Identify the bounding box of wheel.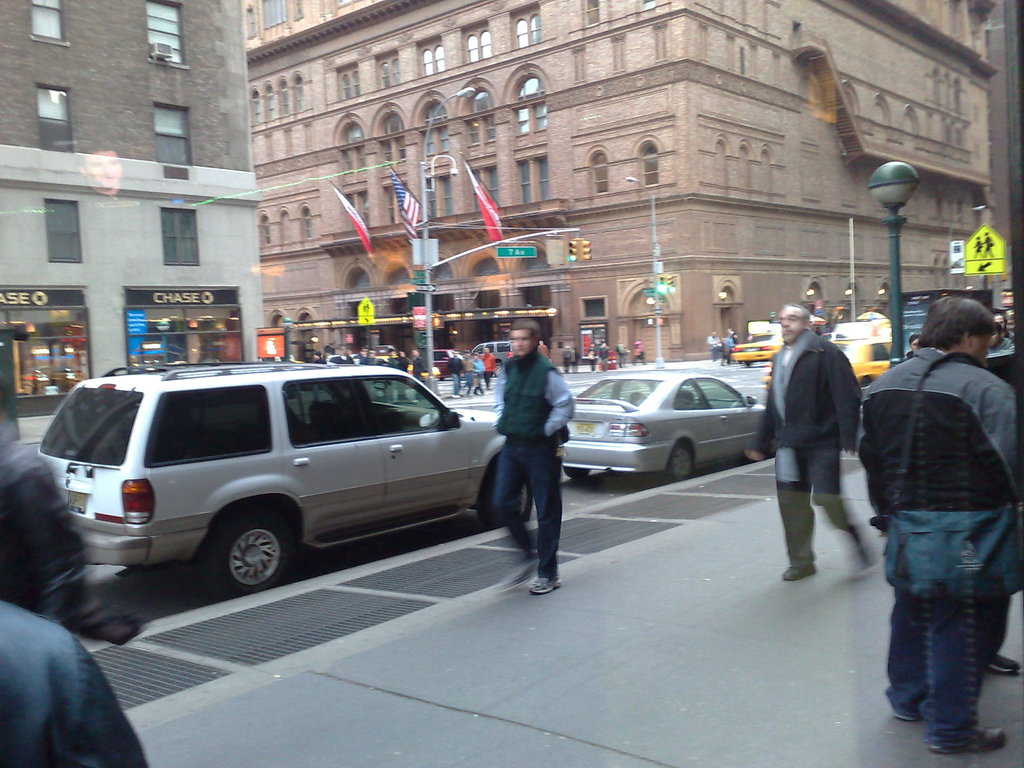
bbox(662, 444, 693, 490).
